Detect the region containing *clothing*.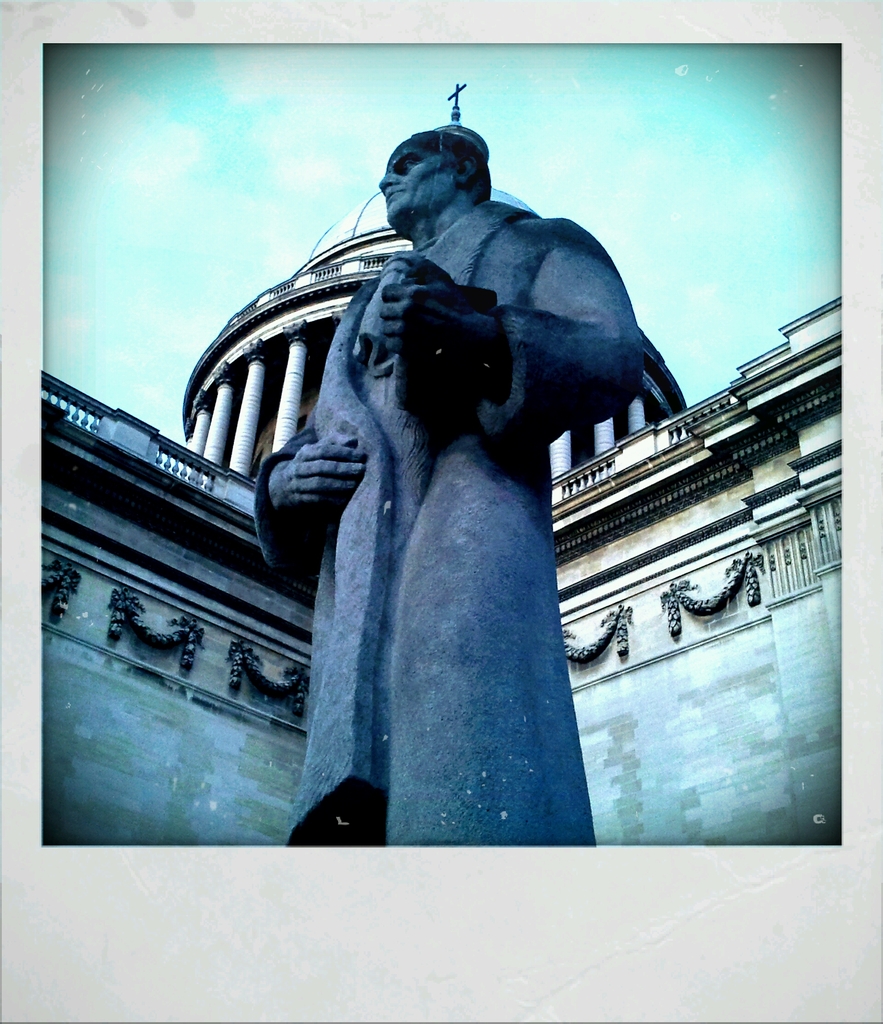
[236,138,639,874].
